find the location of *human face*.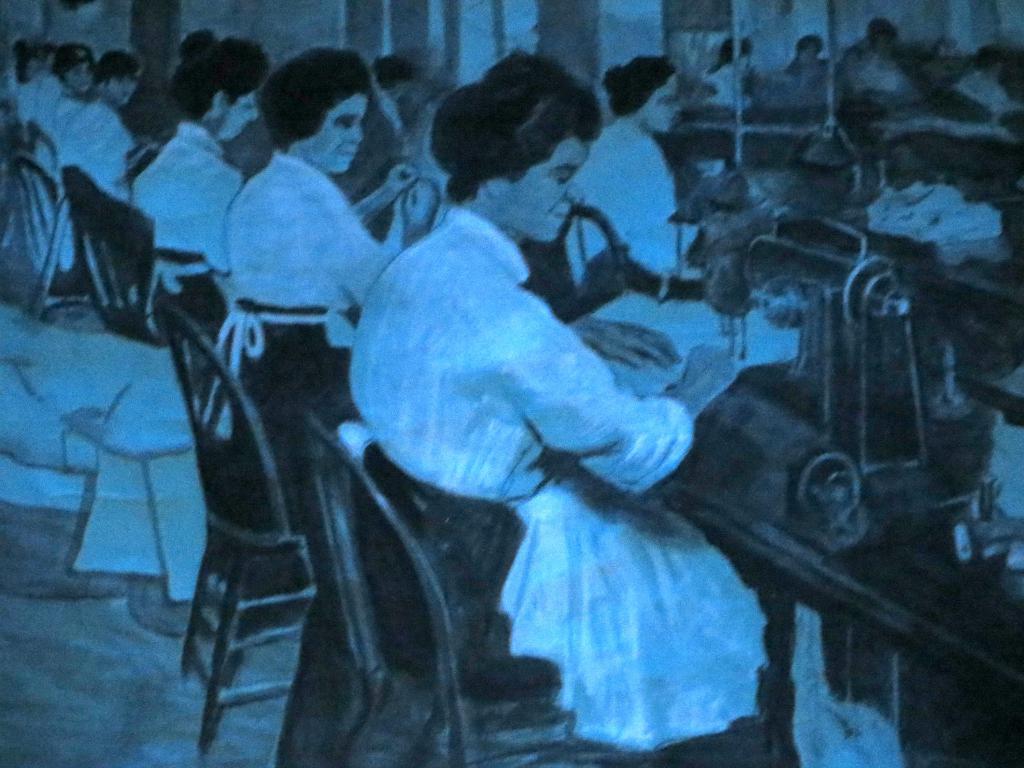
Location: pyautogui.locateOnScreen(307, 93, 366, 172).
